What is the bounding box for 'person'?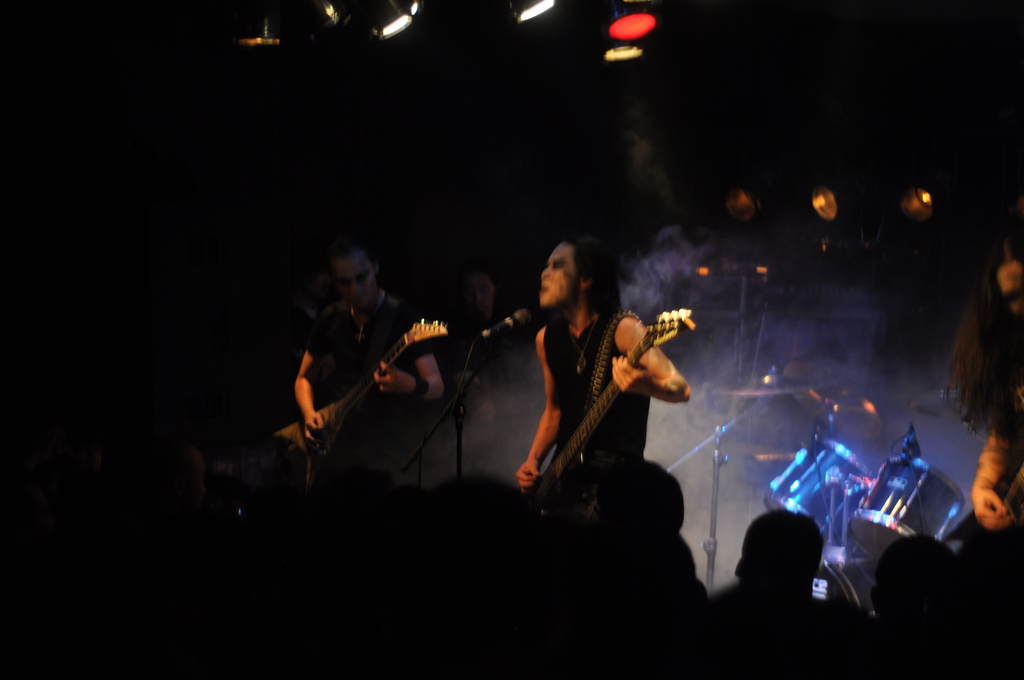
<box>966,225,1023,529</box>.
